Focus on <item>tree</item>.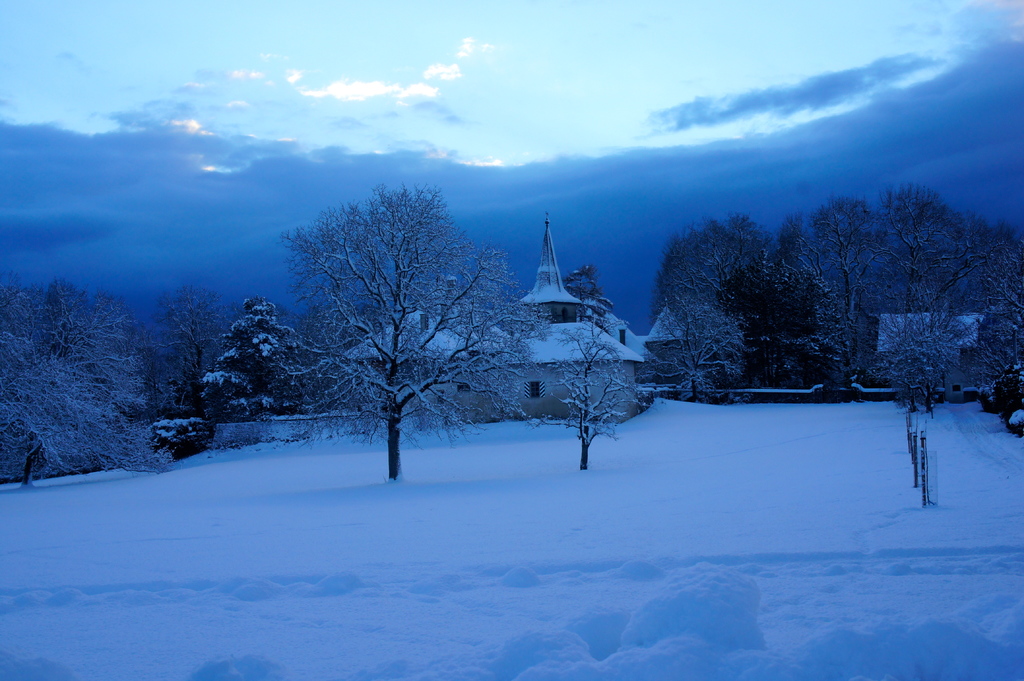
Focused at [x1=540, y1=314, x2=661, y2=470].
